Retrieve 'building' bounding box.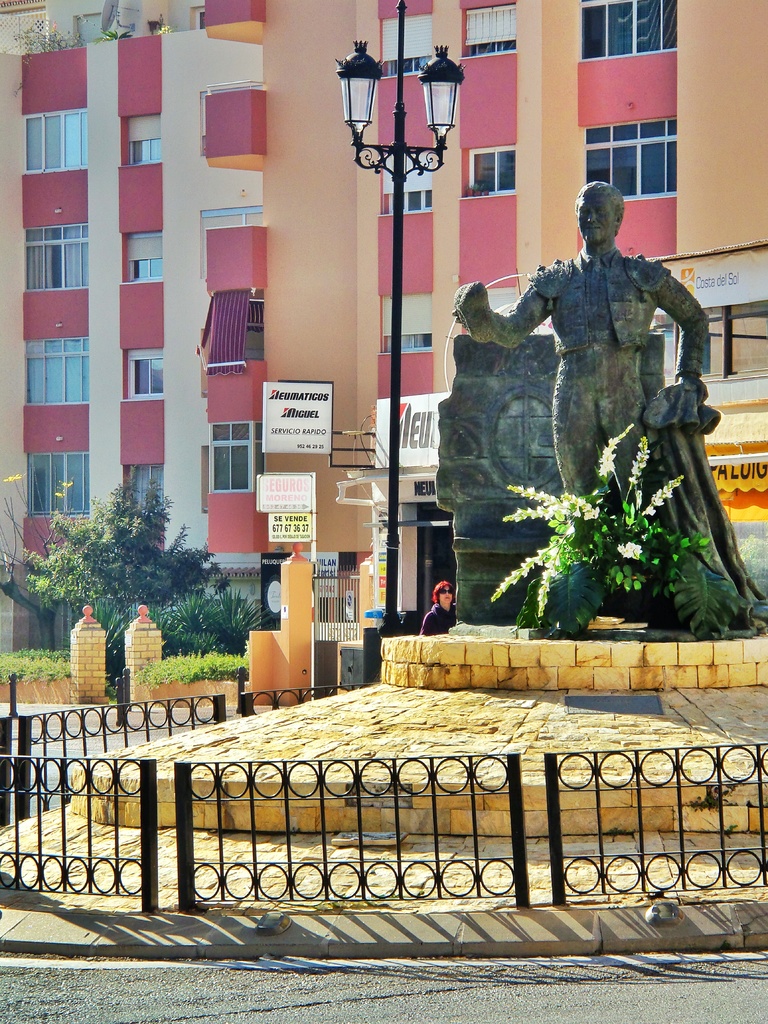
Bounding box: [0,0,767,653].
